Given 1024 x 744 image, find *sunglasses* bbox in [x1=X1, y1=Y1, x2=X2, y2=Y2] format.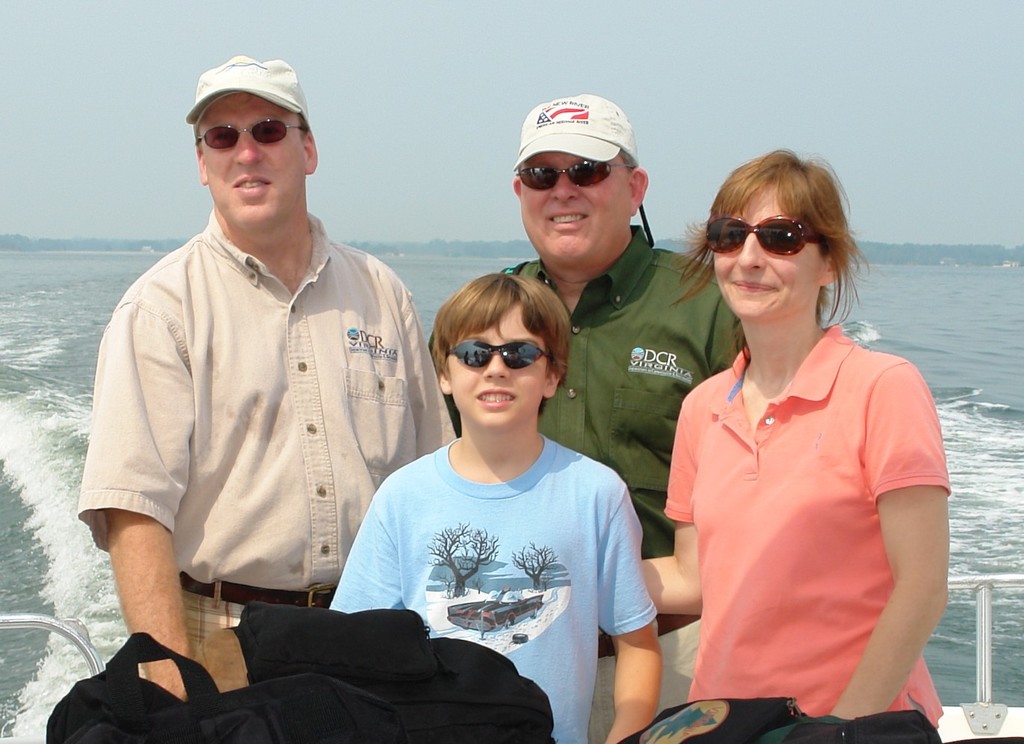
[x1=704, y1=215, x2=832, y2=260].
